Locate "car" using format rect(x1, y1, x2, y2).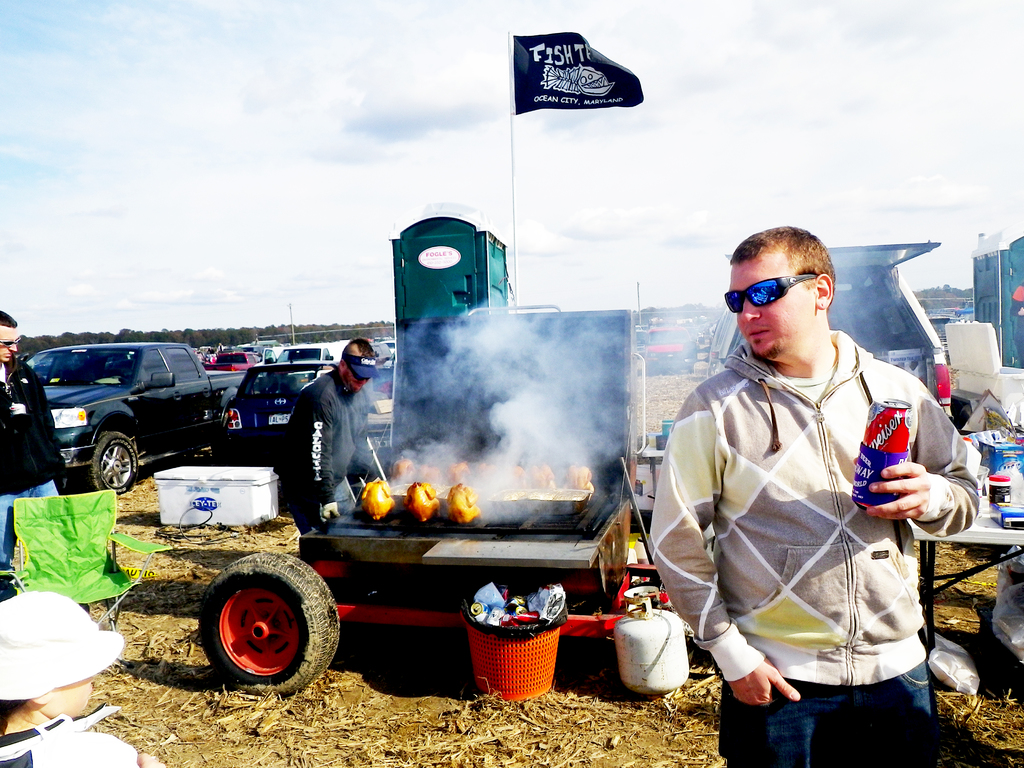
rect(202, 349, 266, 375).
